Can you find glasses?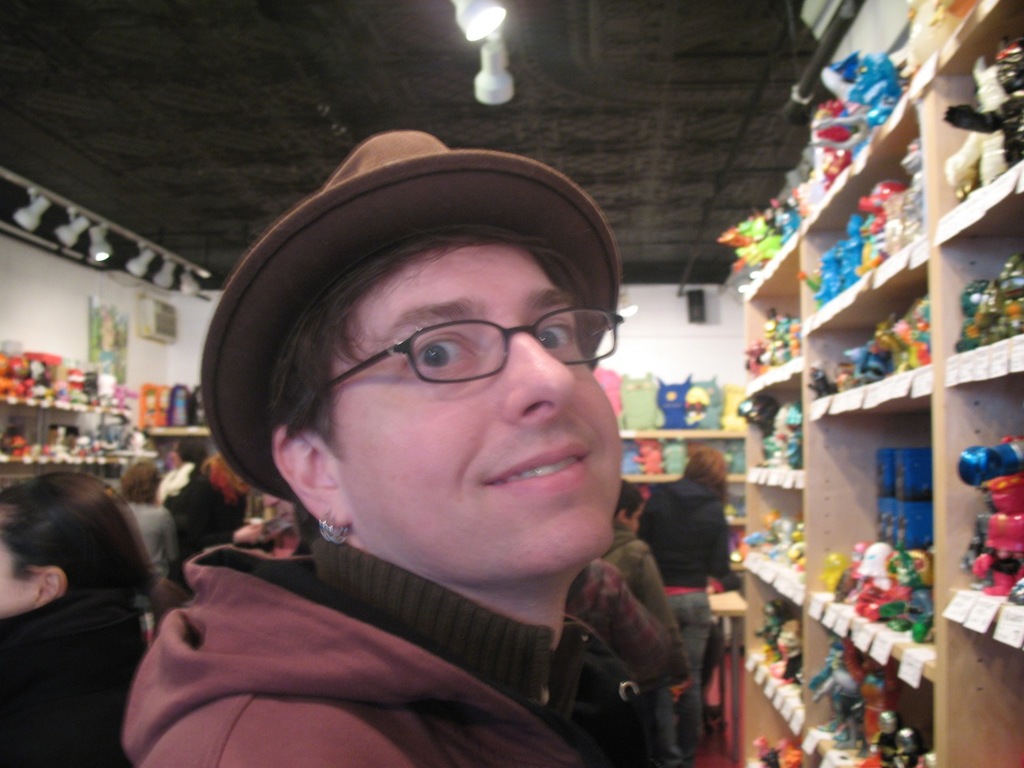
Yes, bounding box: locate(310, 303, 618, 394).
